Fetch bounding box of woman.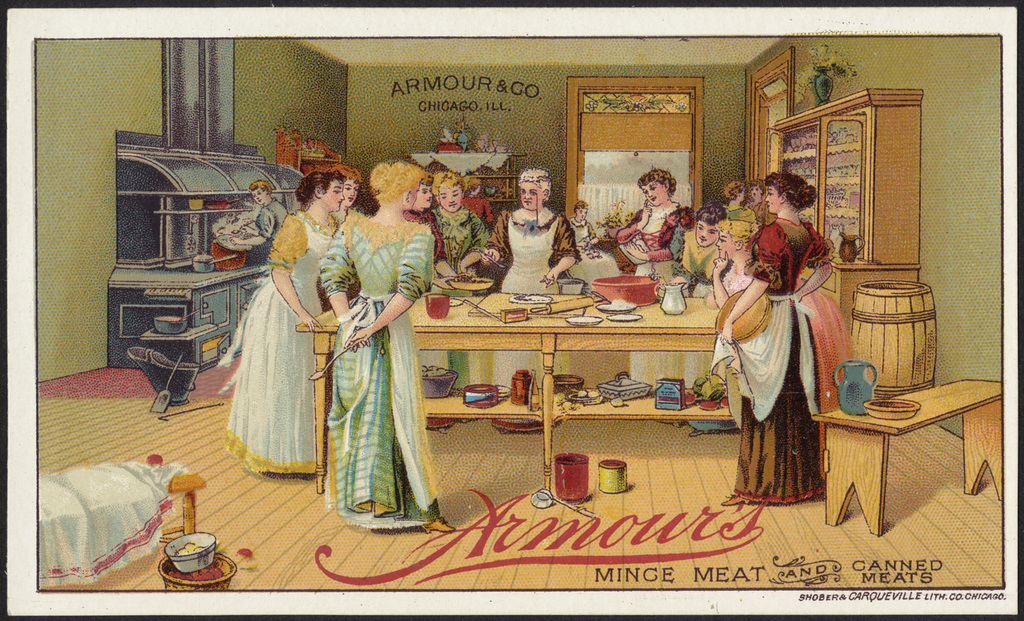
Bbox: x1=314, y1=160, x2=449, y2=534.
